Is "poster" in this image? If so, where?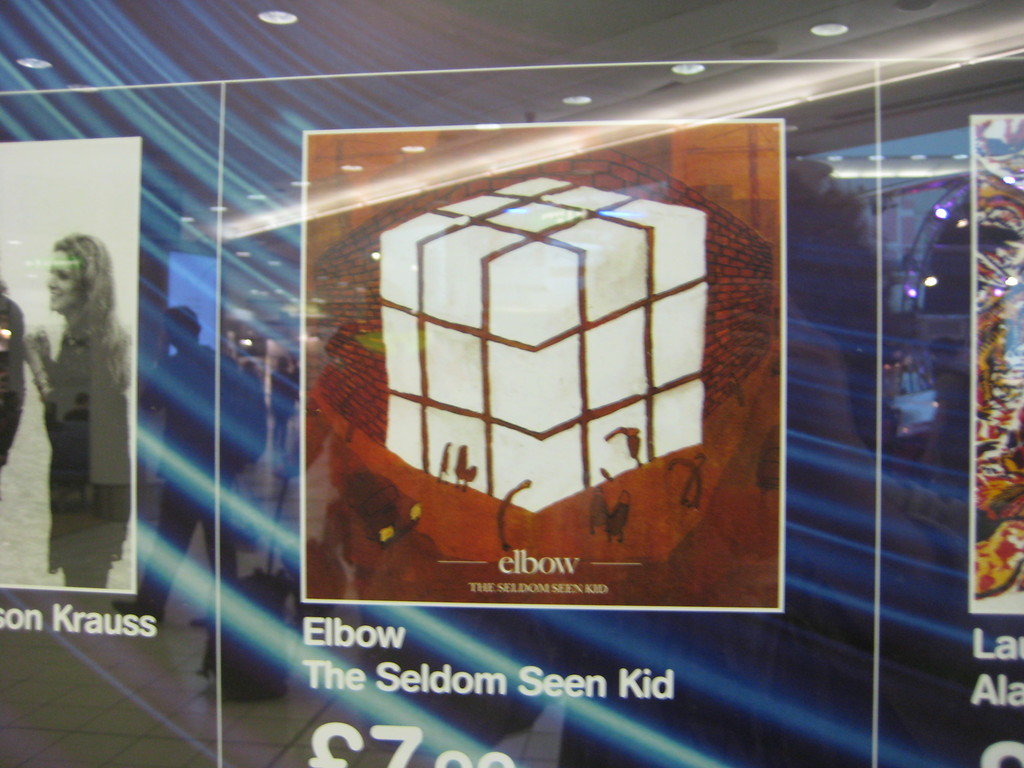
Yes, at (972,114,1023,616).
